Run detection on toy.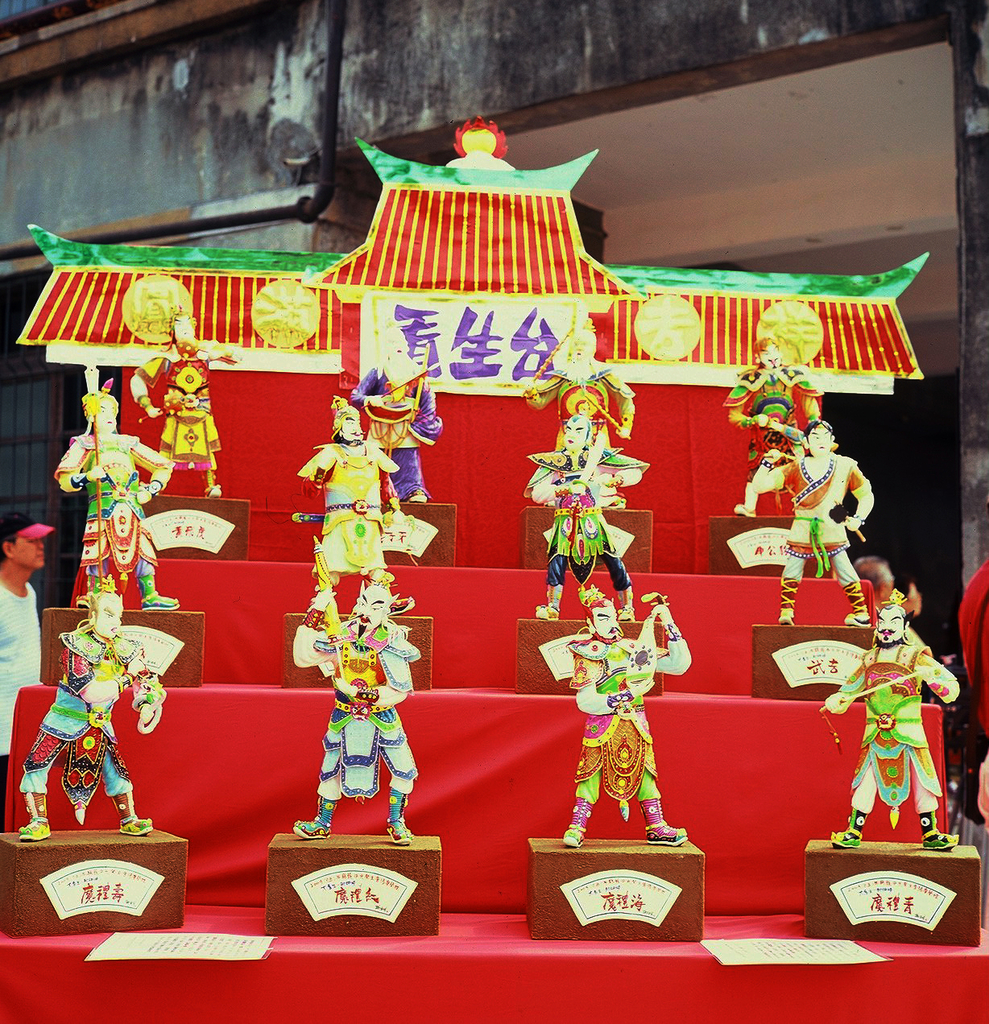
Result: locate(279, 571, 430, 845).
